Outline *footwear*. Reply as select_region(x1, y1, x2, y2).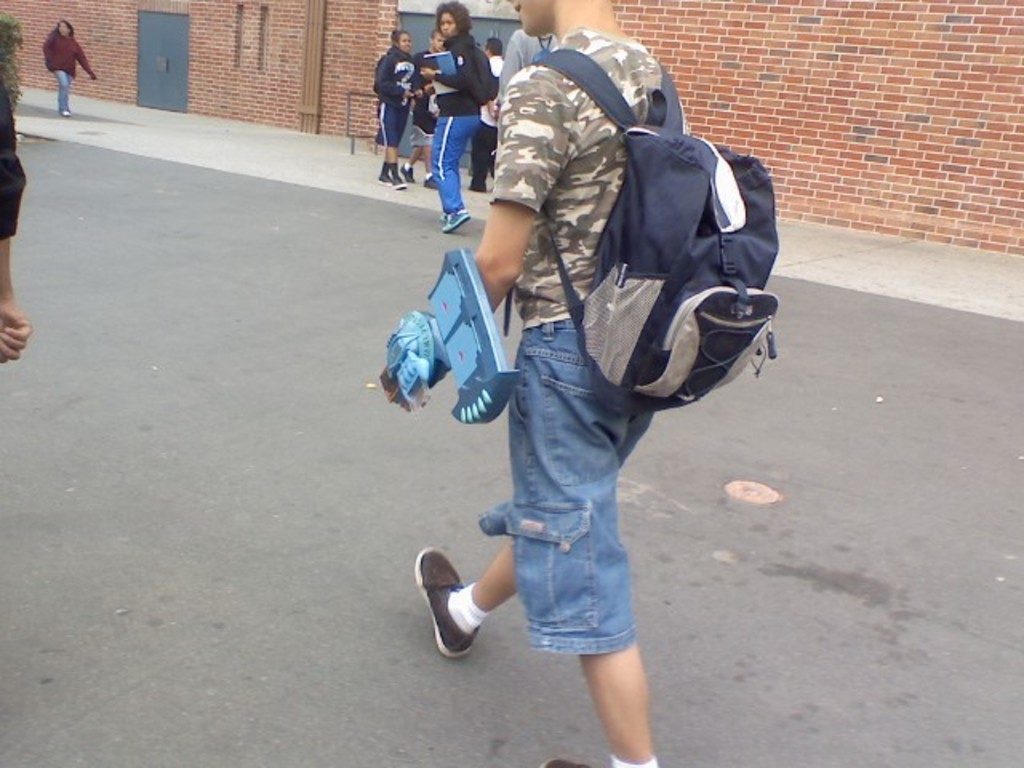
select_region(422, 171, 438, 197).
